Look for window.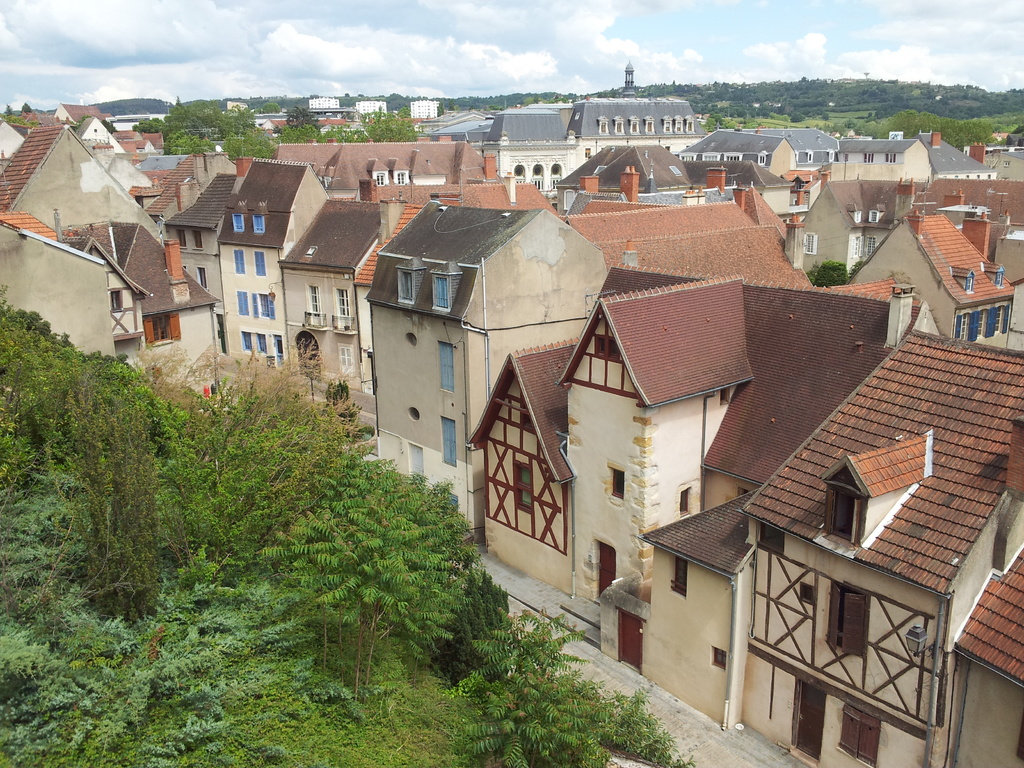
Found: <region>755, 150, 770, 161</region>.
